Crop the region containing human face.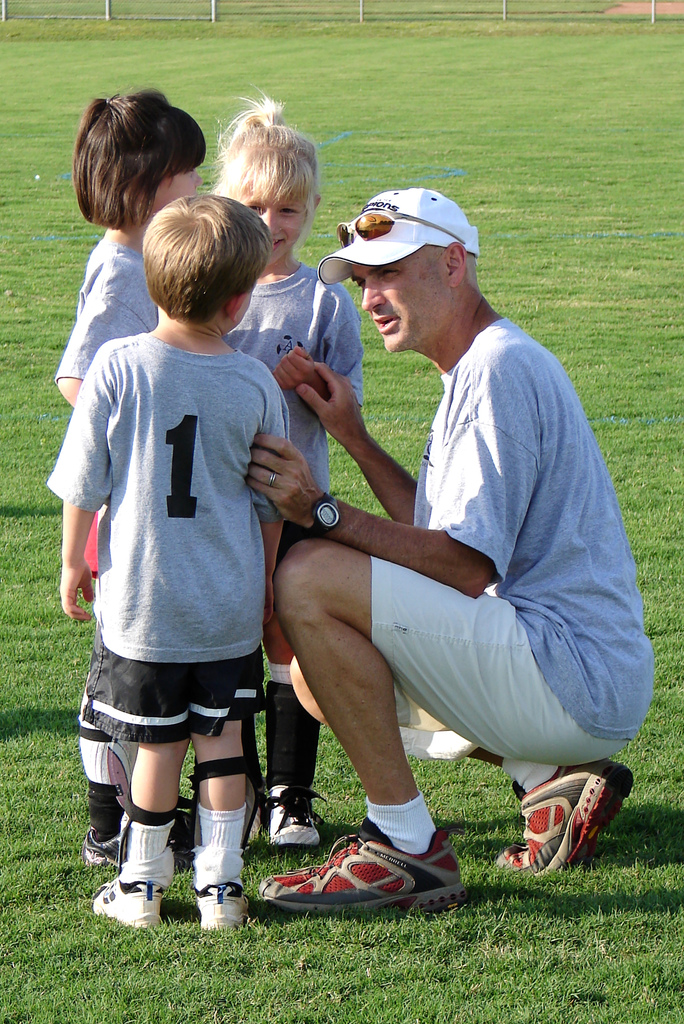
Crop region: [238, 168, 308, 267].
